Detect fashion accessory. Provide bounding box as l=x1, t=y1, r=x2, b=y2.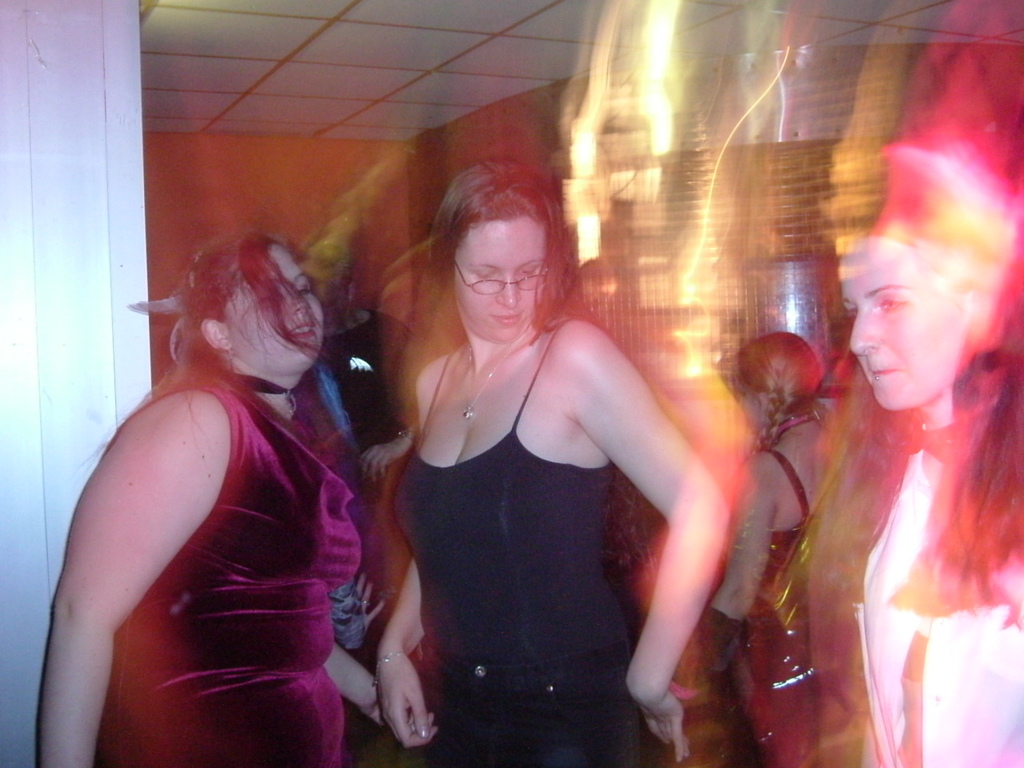
l=767, t=406, r=825, b=446.
